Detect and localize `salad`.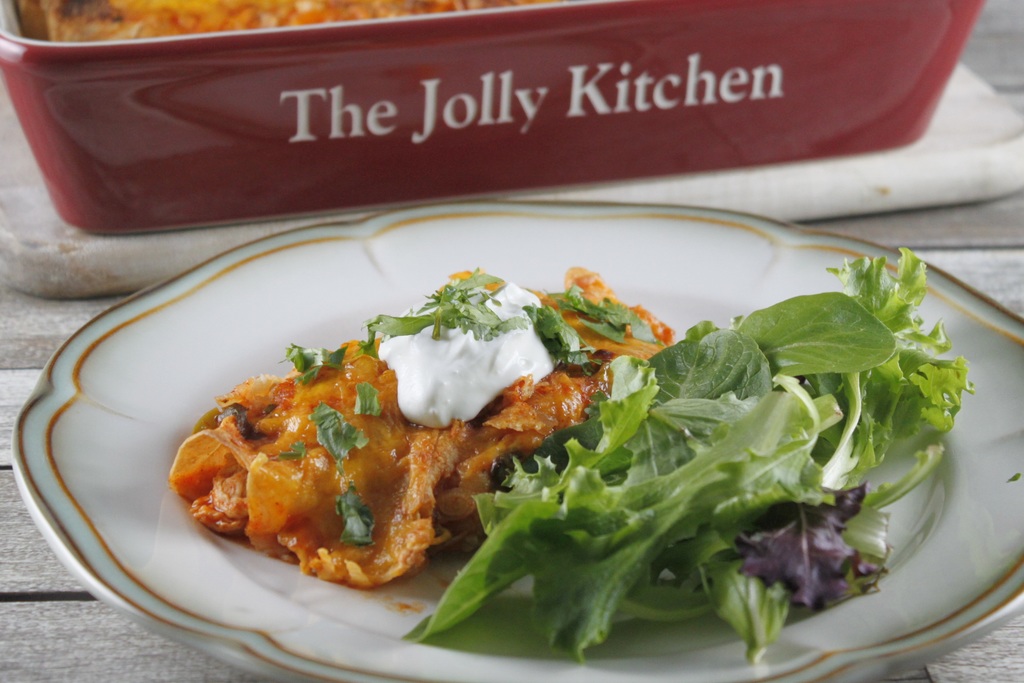
Localized at 167,240,971,661.
